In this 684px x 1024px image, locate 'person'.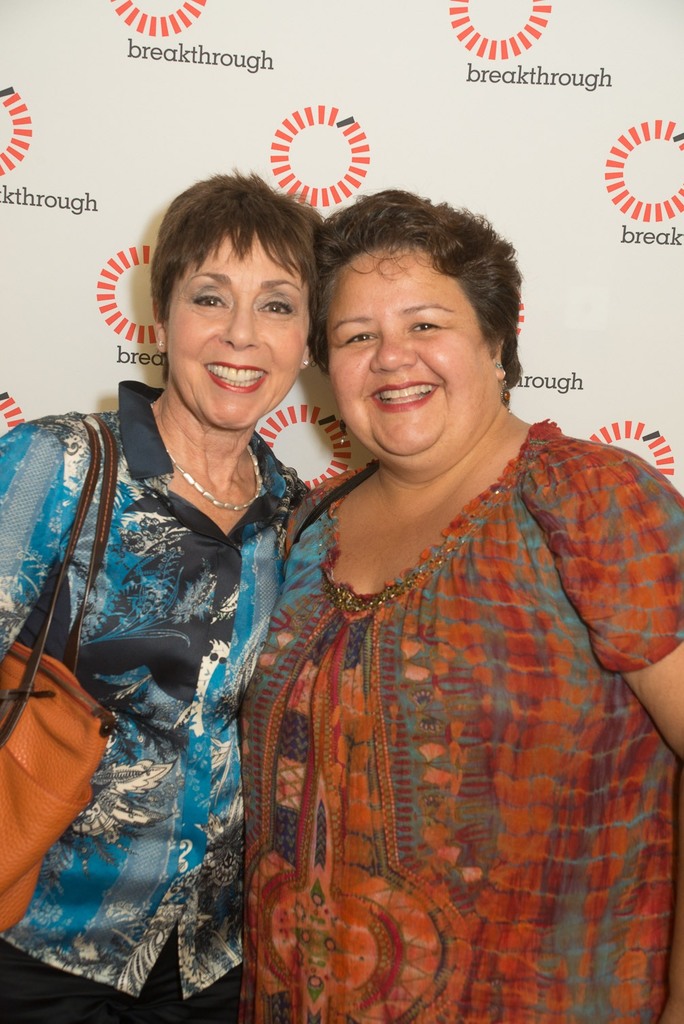
Bounding box: Rect(239, 186, 683, 1023).
